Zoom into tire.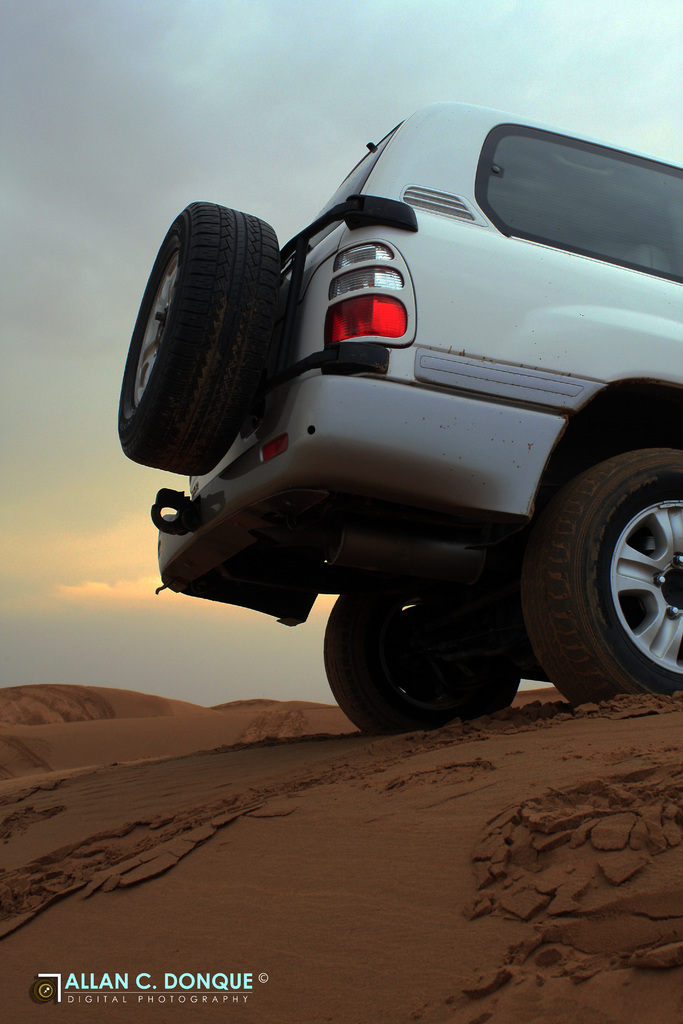
Zoom target: bbox=(508, 447, 682, 718).
